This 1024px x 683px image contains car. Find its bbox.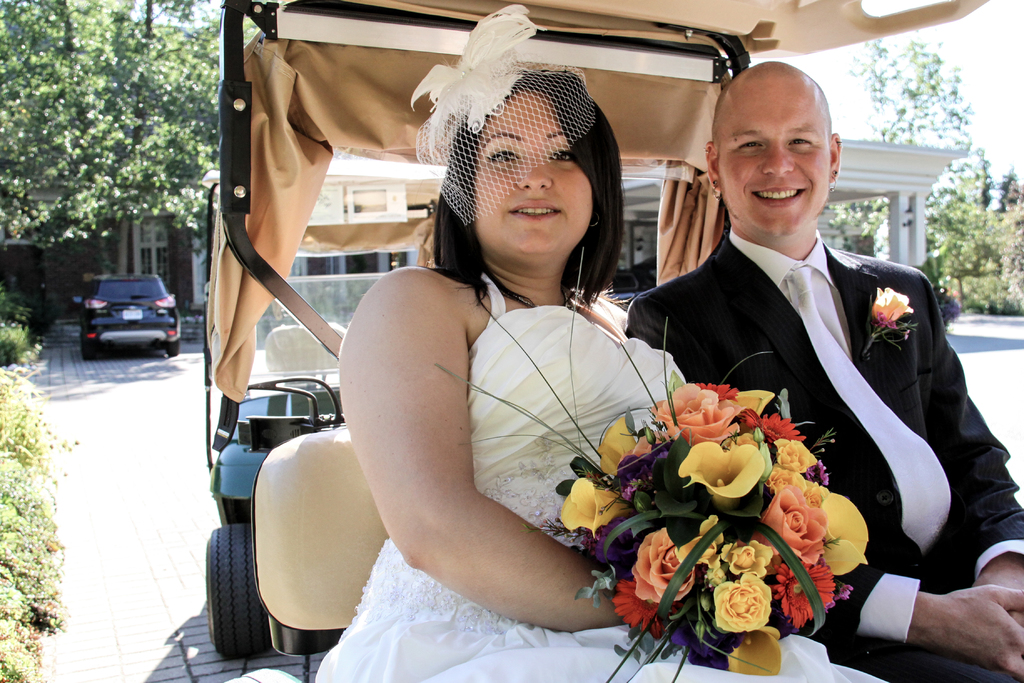
region(65, 274, 170, 361).
